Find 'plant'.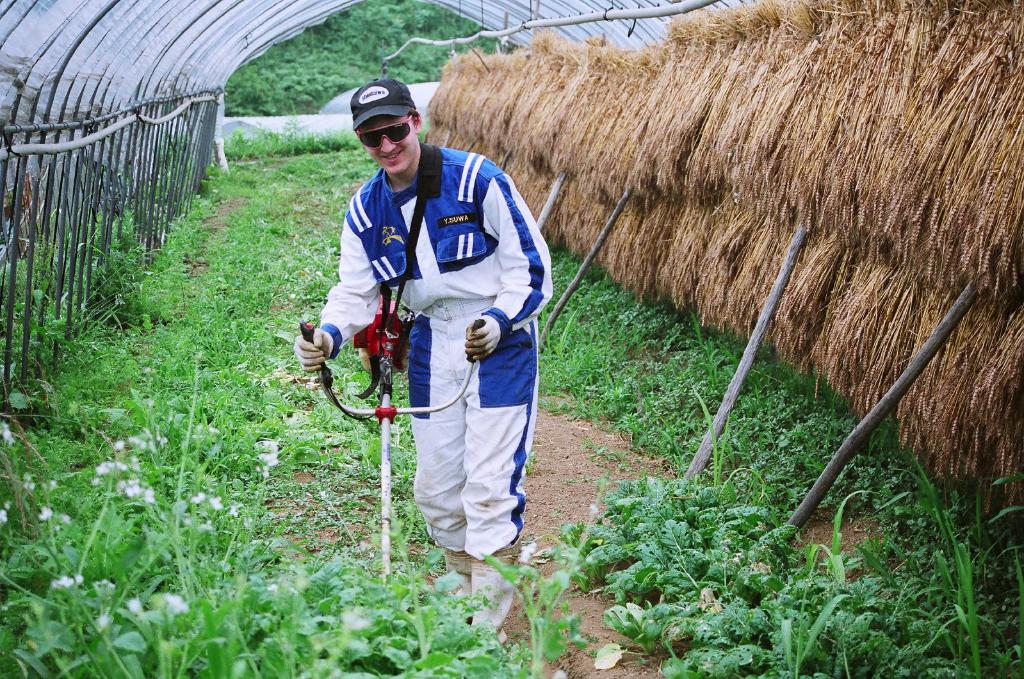
503:409:939:652.
